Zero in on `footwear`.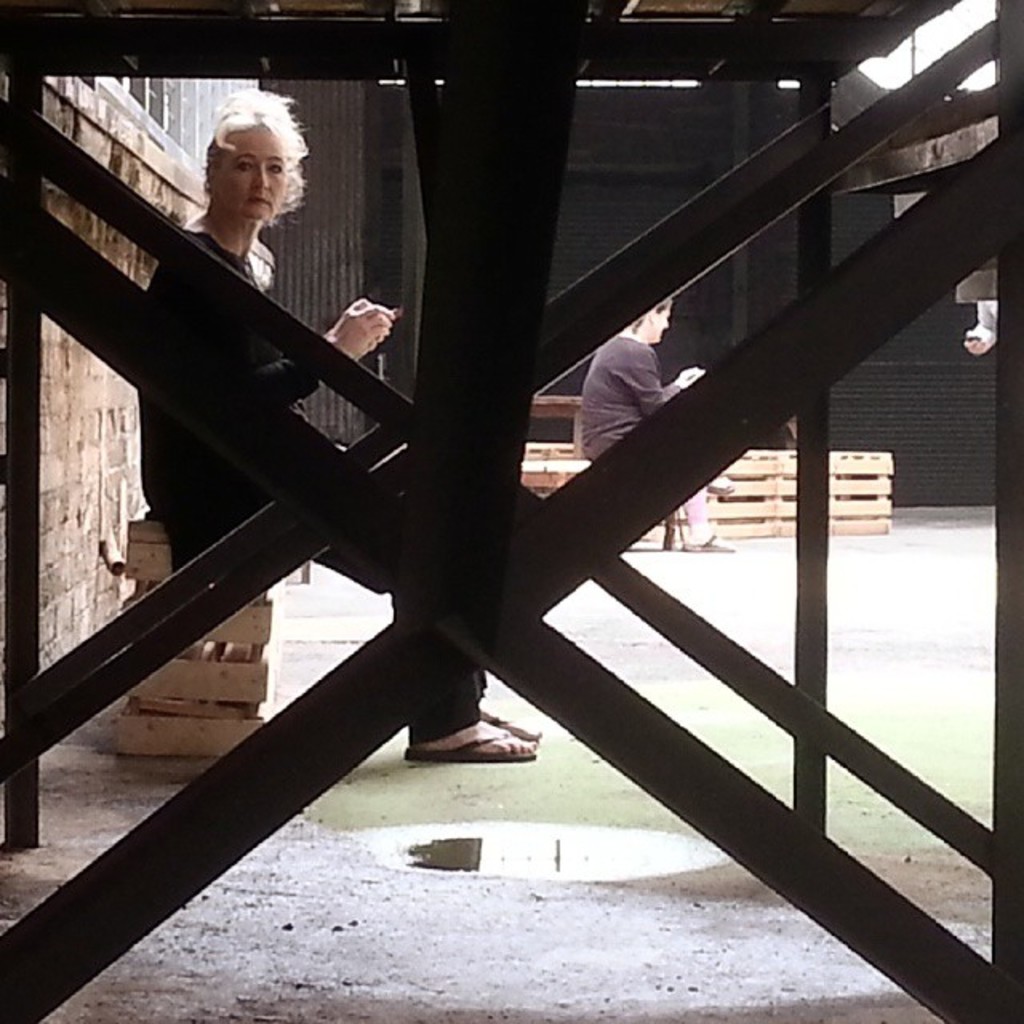
Zeroed in: l=477, t=709, r=544, b=746.
